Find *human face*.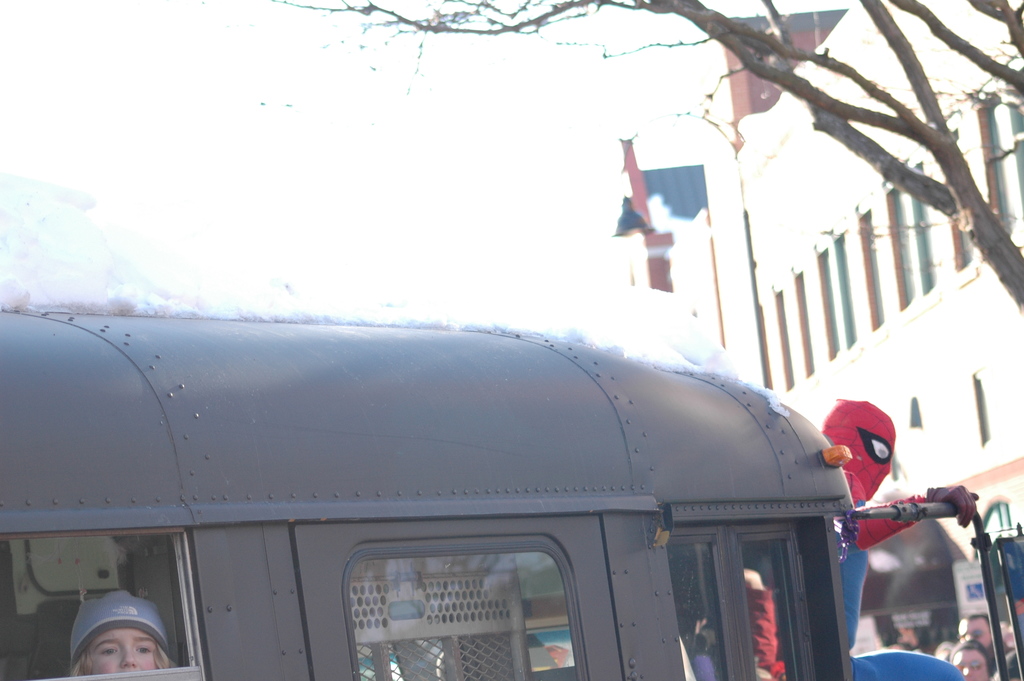
left=945, top=645, right=989, bottom=678.
